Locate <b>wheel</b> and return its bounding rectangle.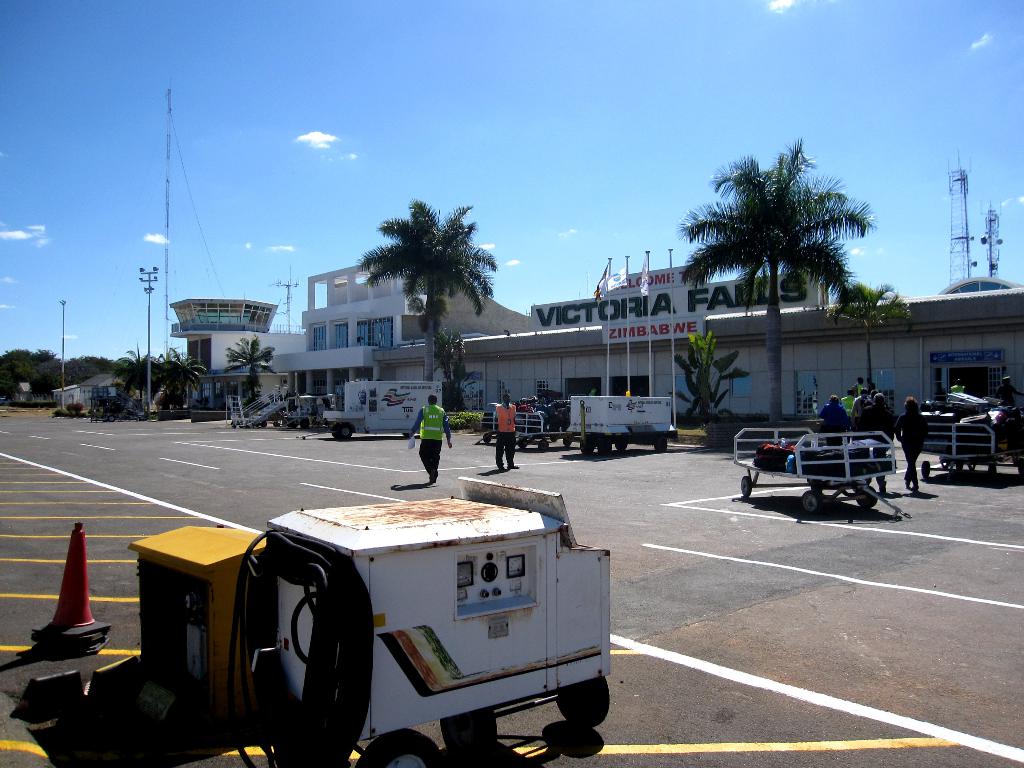
(x1=923, y1=461, x2=930, y2=477).
